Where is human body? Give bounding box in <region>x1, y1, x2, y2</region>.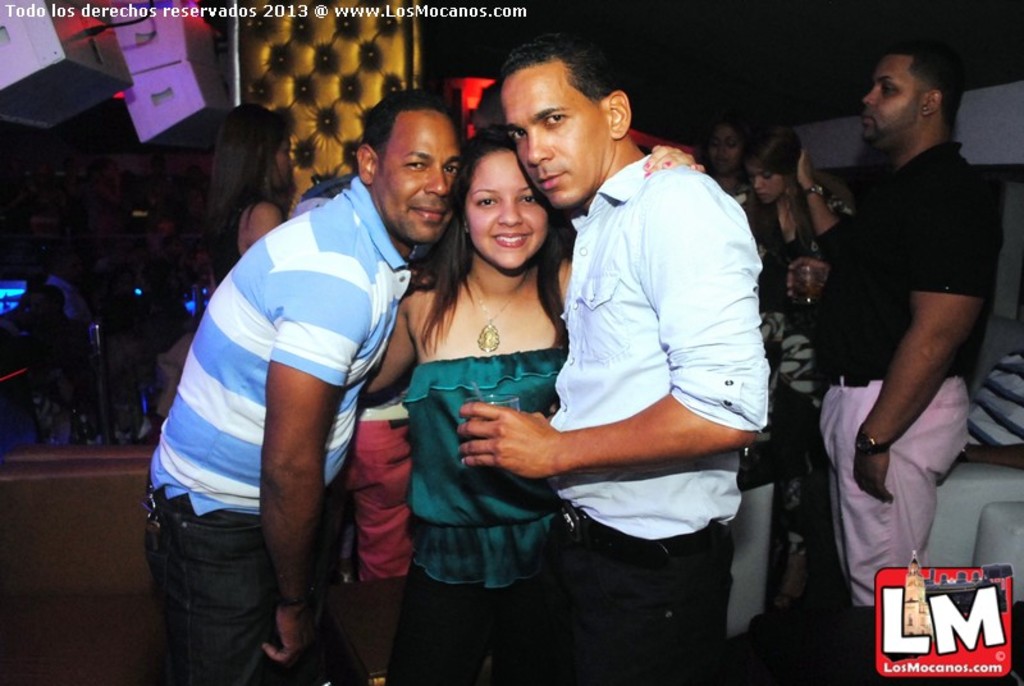
<region>202, 184, 288, 283</region>.
